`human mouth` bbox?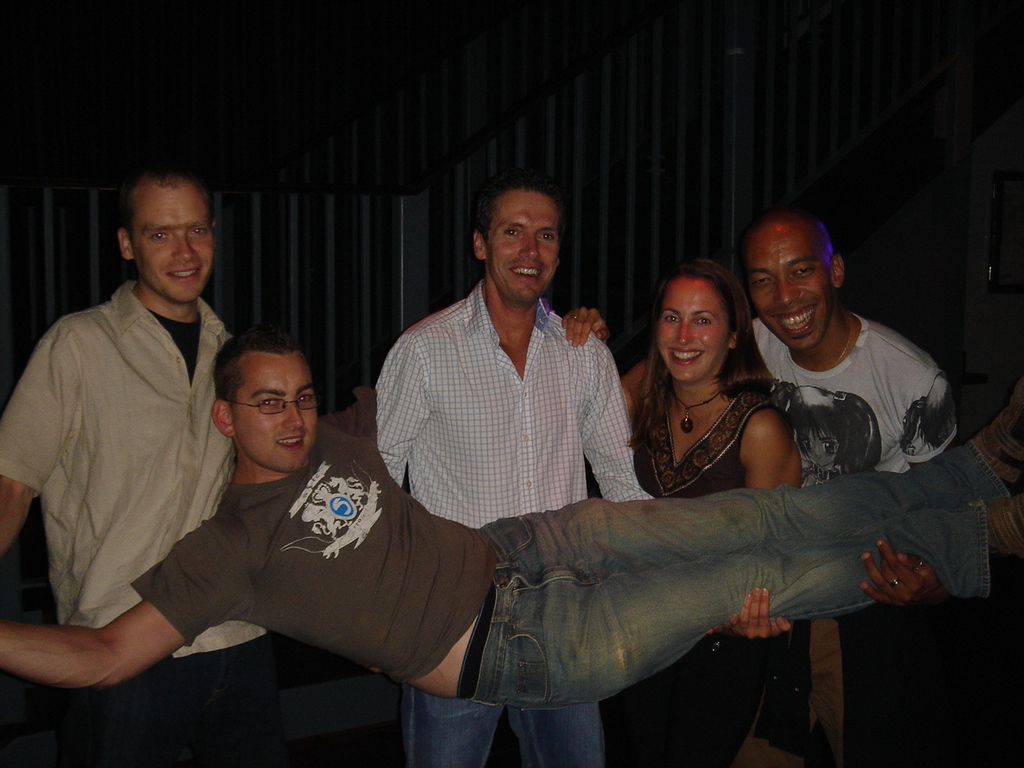
left=778, top=305, right=817, bottom=339
